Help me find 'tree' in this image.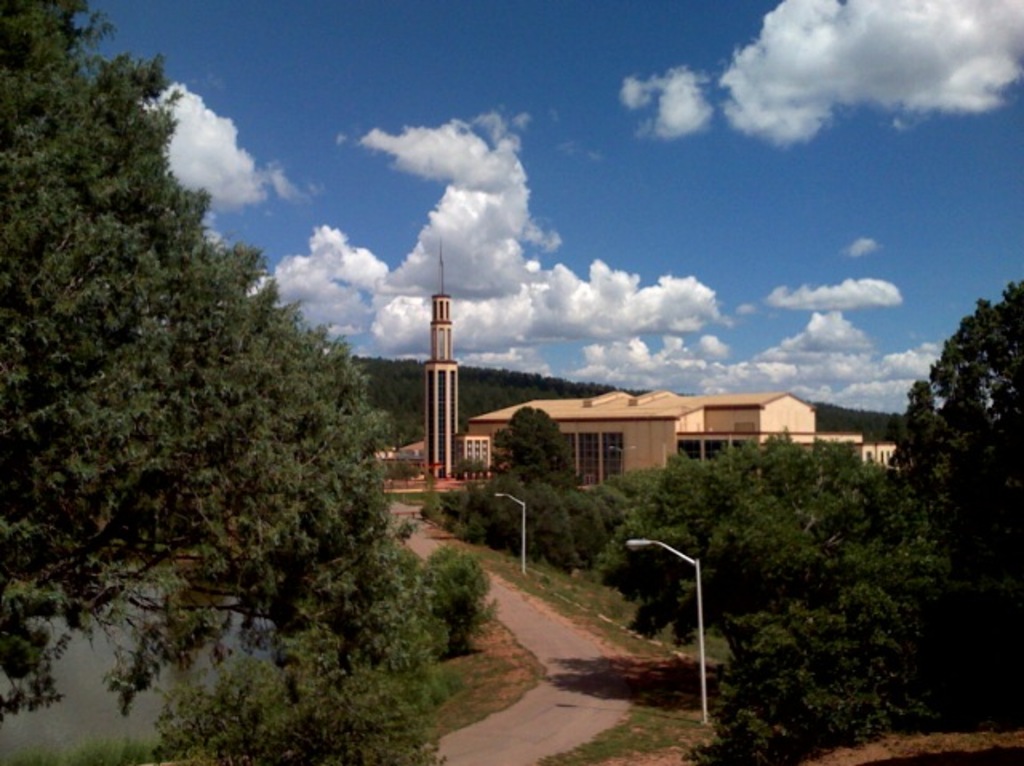
Found it: l=424, t=539, r=504, b=657.
